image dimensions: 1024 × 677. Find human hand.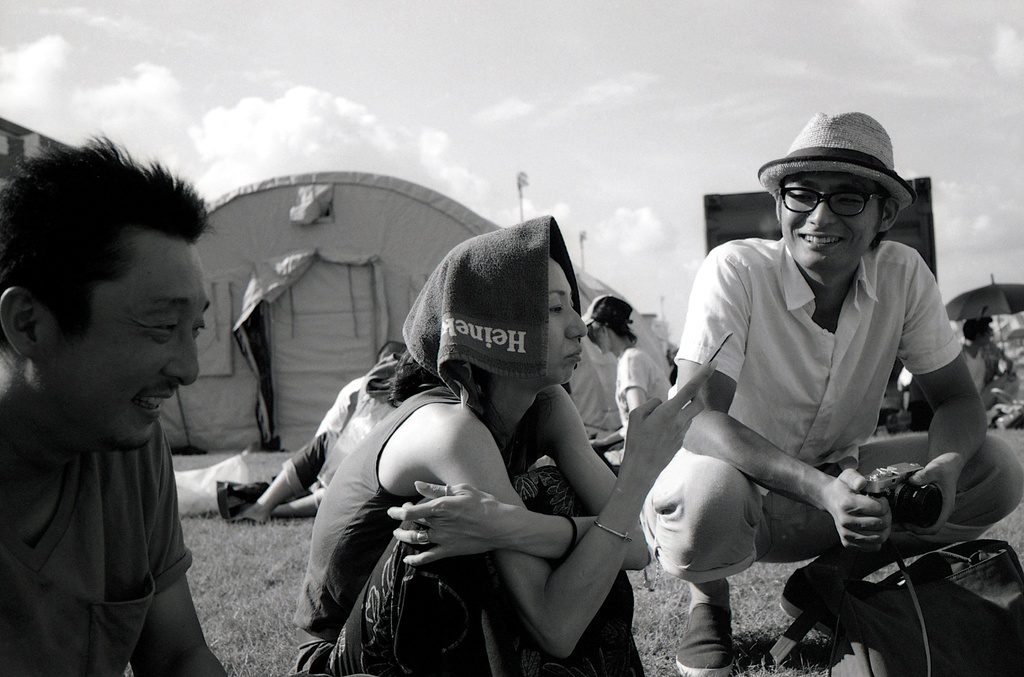
left=890, top=454, right=964, bottom=538.
